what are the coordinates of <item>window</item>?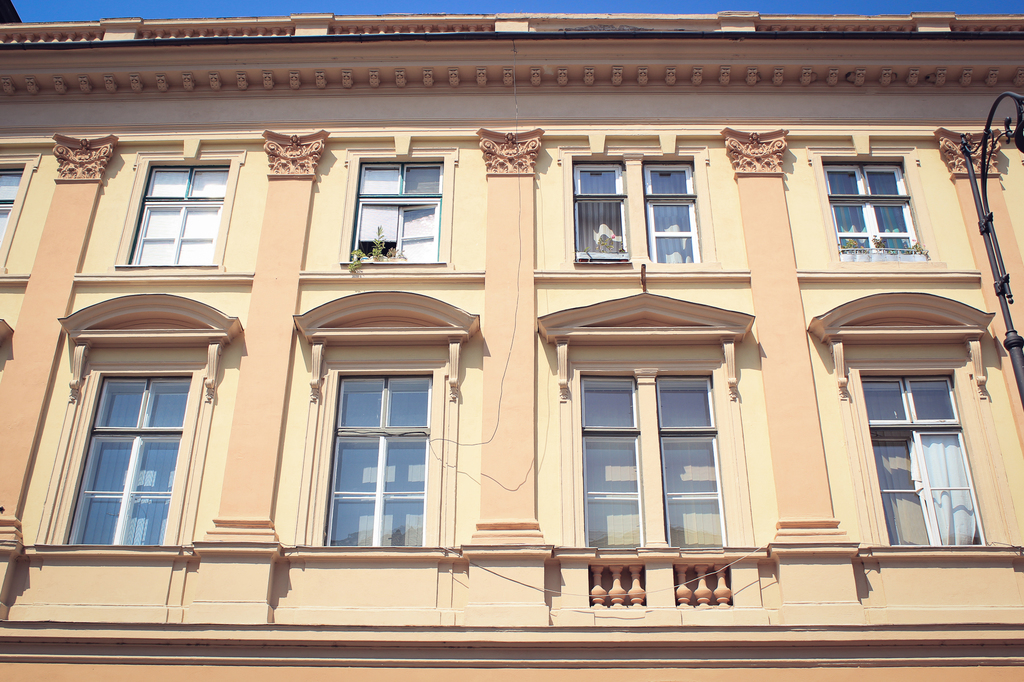
crop(341, 161, 442, 263).
